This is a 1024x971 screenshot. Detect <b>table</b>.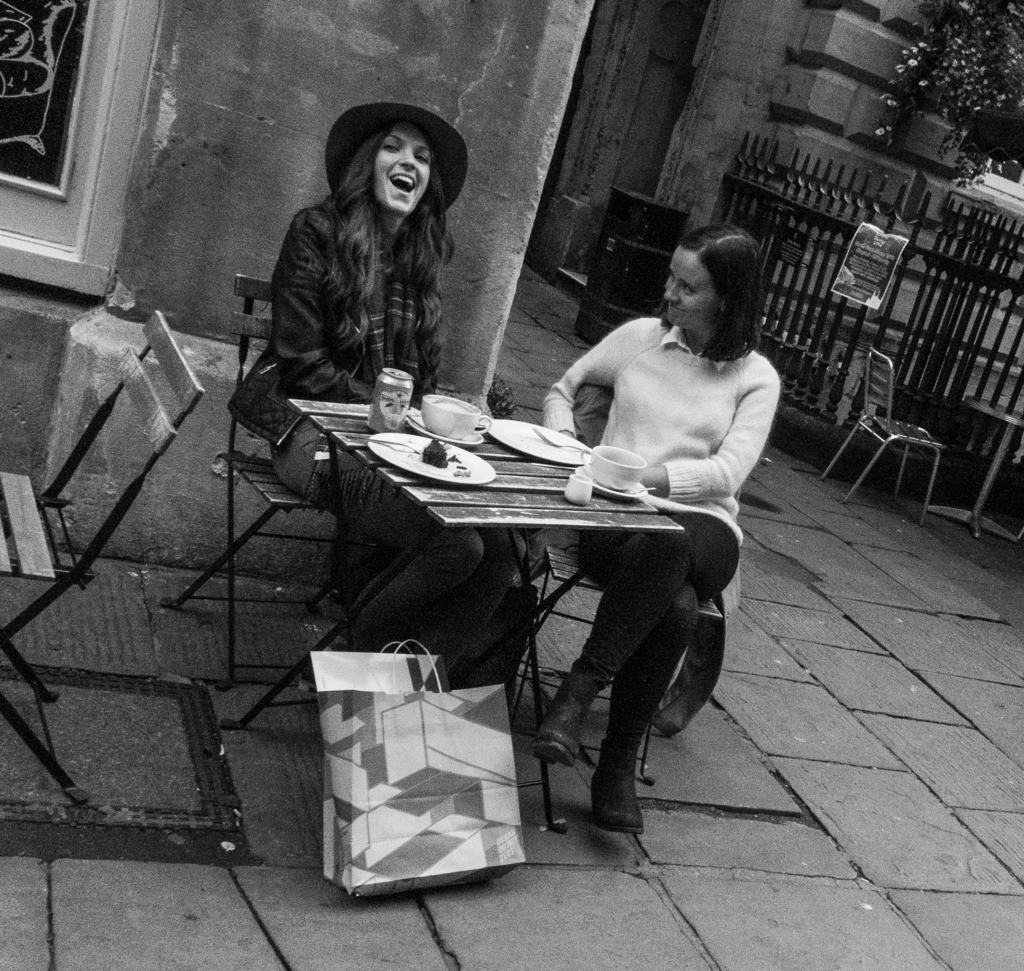
[927, 397, 1023, 551].
